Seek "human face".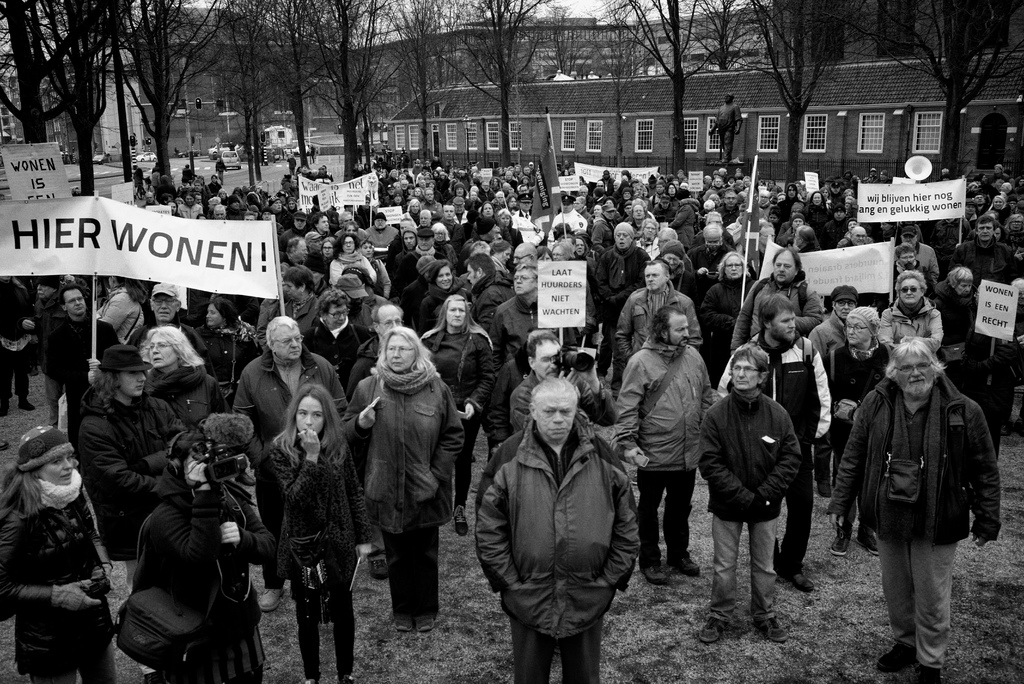
429/181/433/186.
